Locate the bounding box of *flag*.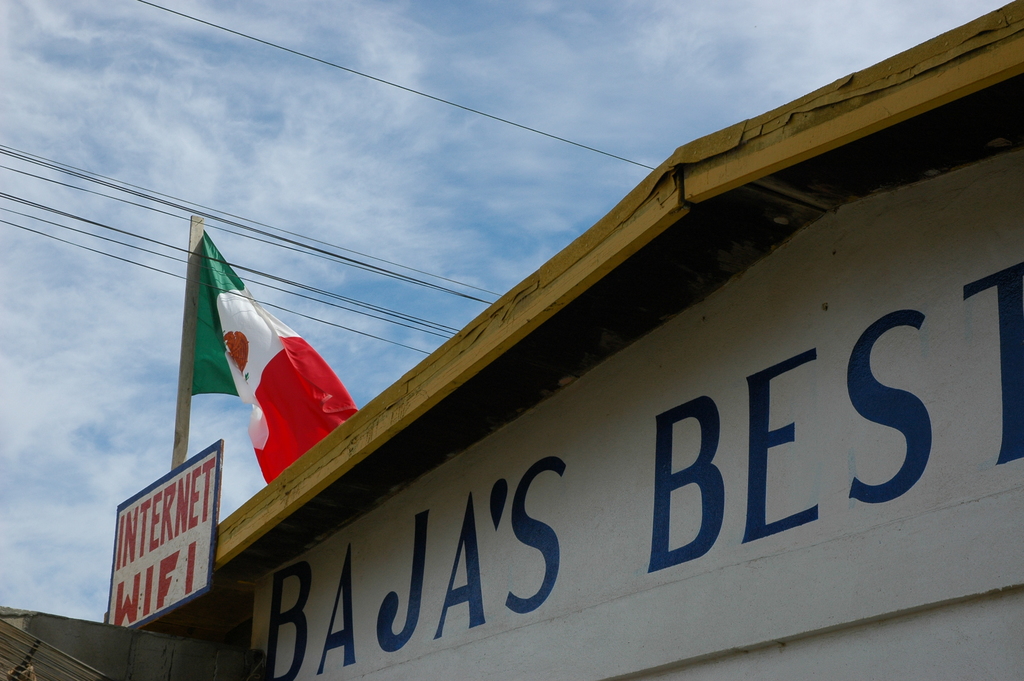
Bounding box: [196,286,332,499].
